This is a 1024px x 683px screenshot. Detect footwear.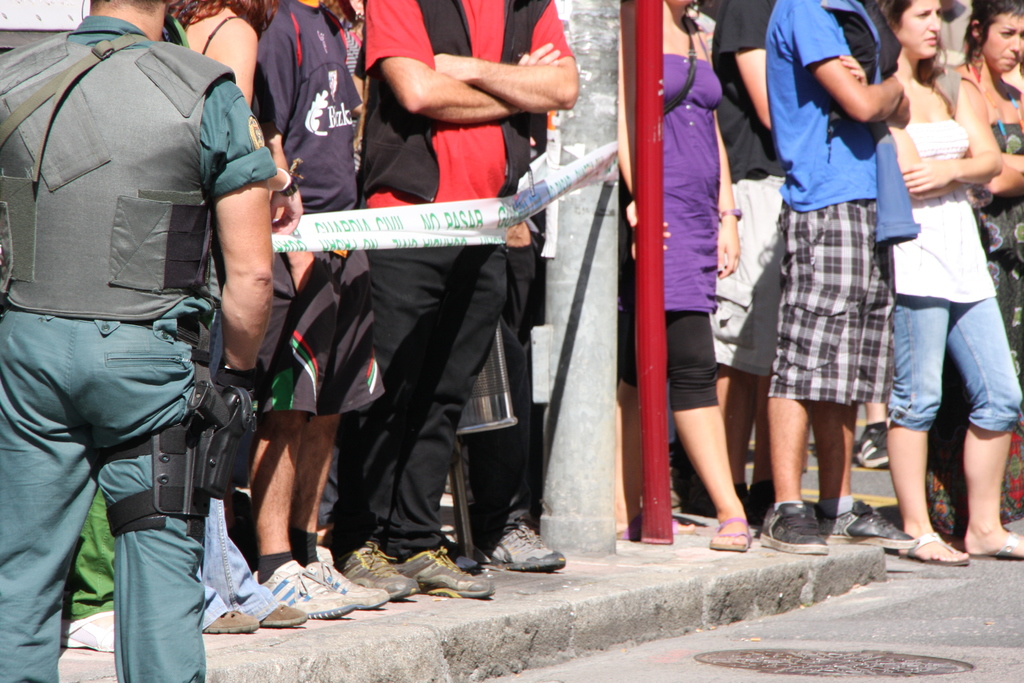
303,555,388,607.
